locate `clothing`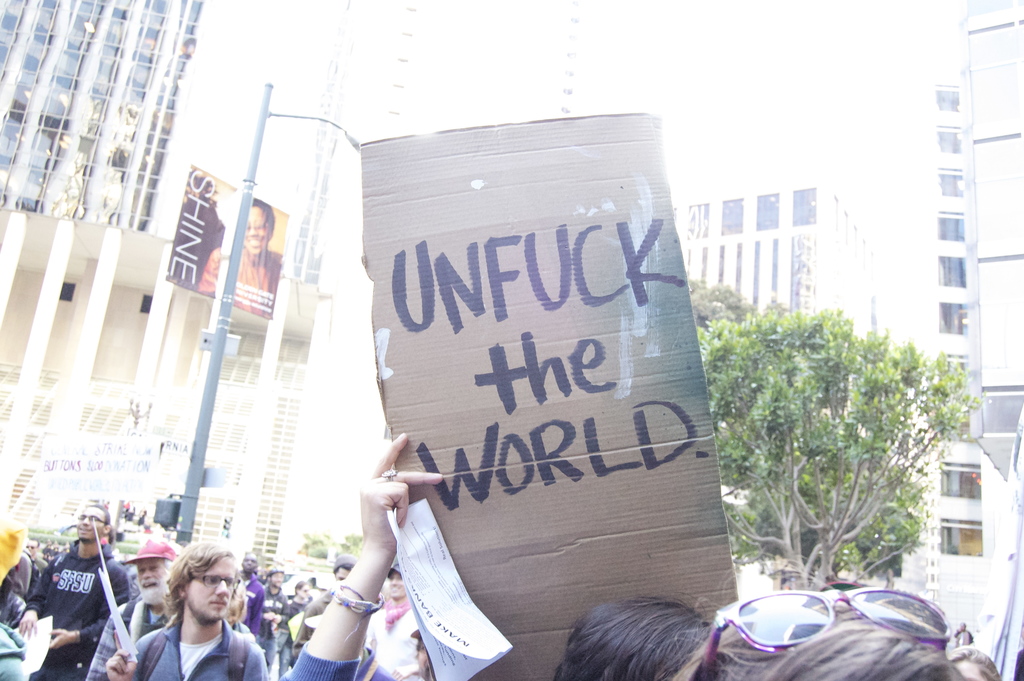
box(200, 243, 286, 319)
